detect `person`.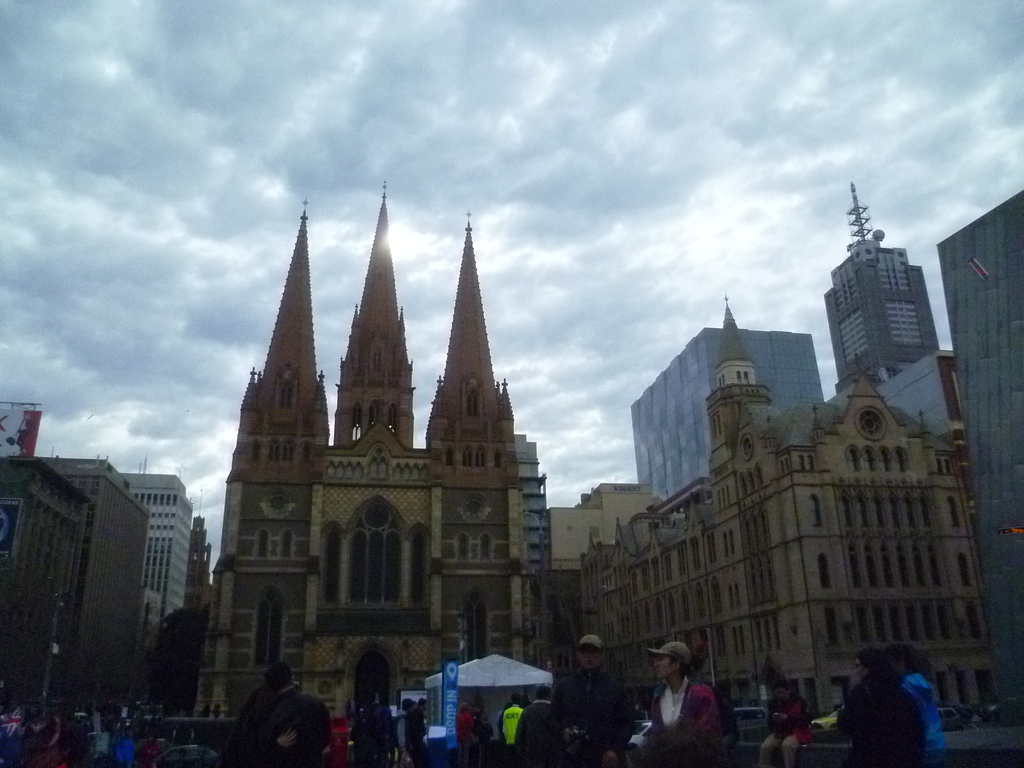
Detected at 511/683/563/767.
